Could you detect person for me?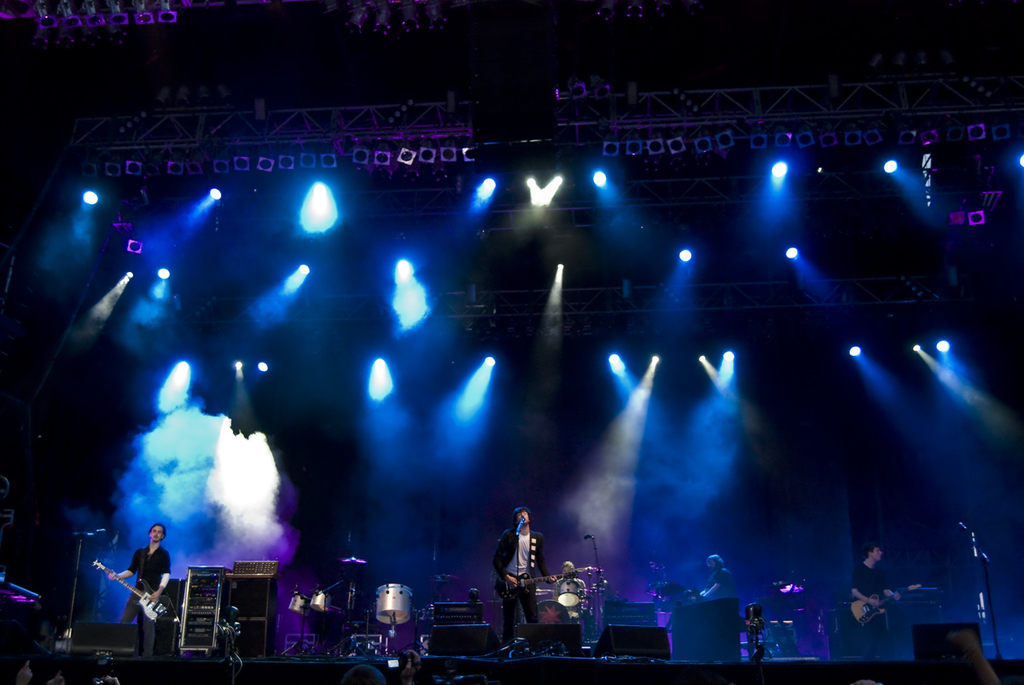
Detection result: detection(551, 559, 585, 617).
